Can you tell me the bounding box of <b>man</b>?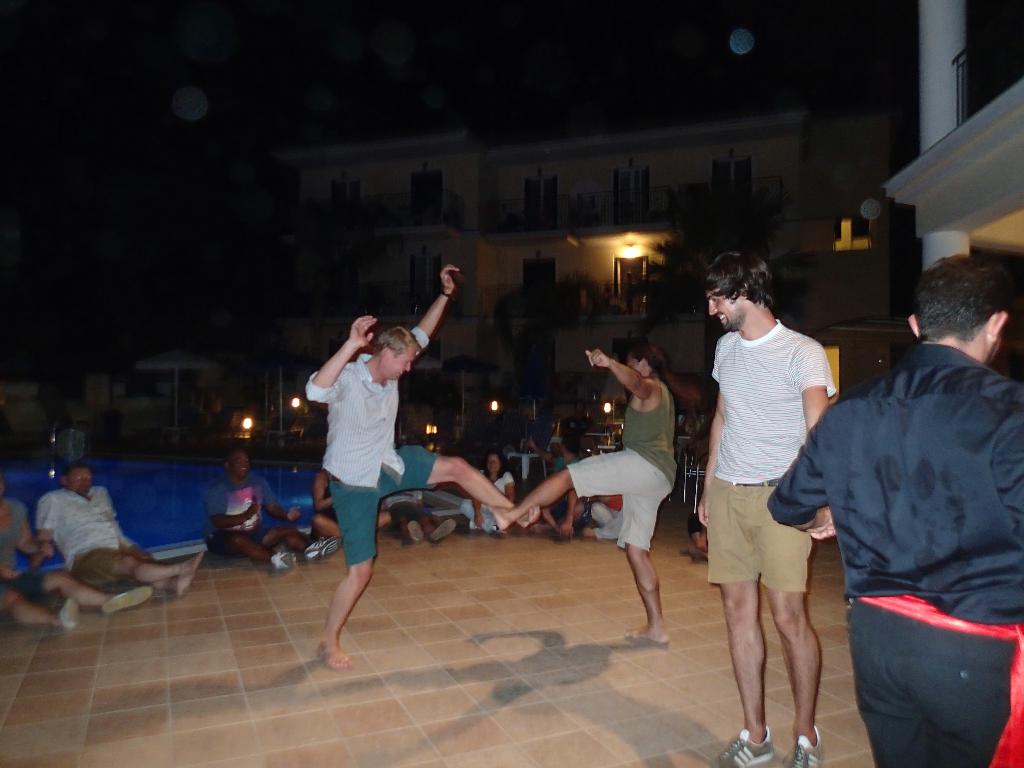
select_region(384, 487, 458, 543).
